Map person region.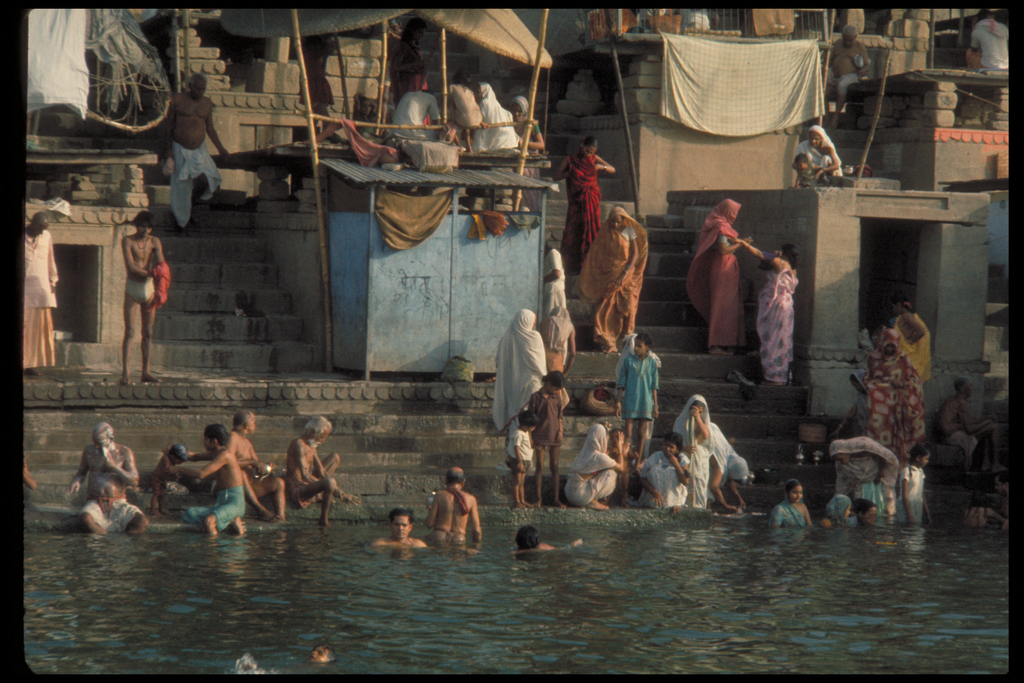
Mapped to bbox=[166, 74, 237, 236].
